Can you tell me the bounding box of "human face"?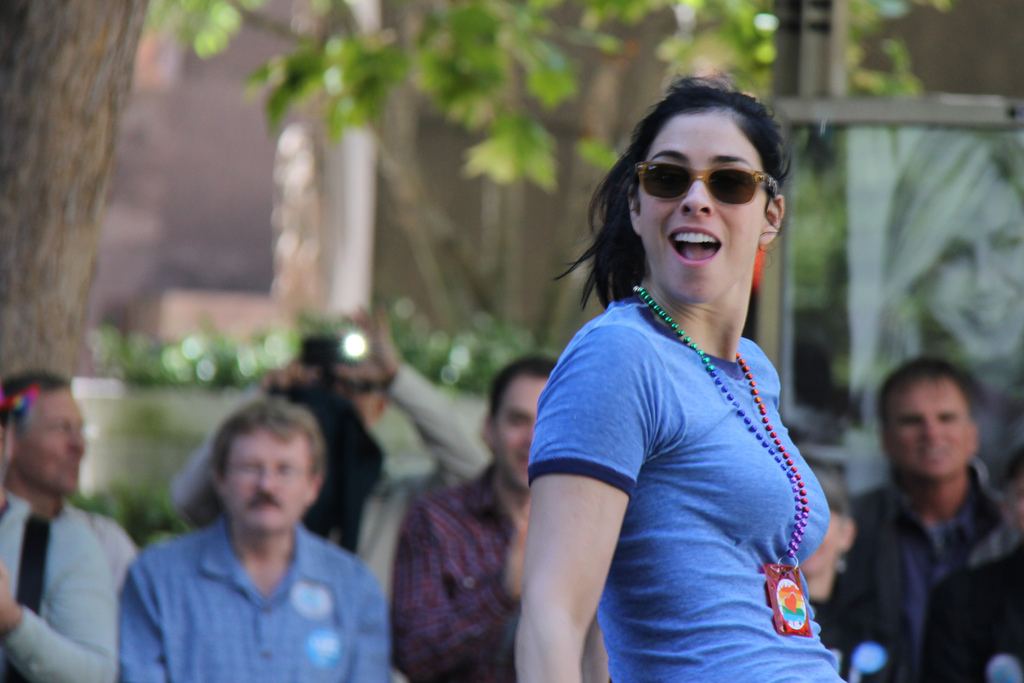
left=13, top=389, right=89, bottom=498.
